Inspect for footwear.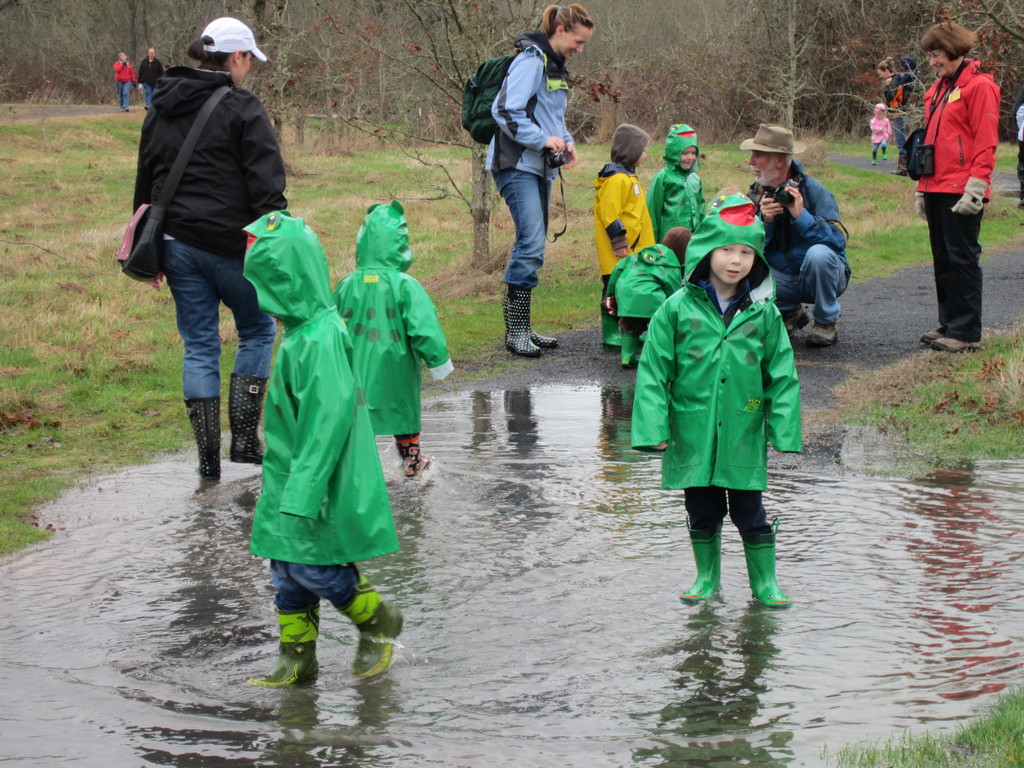
Inspection: bbox=(870, 152, 878, 168).
